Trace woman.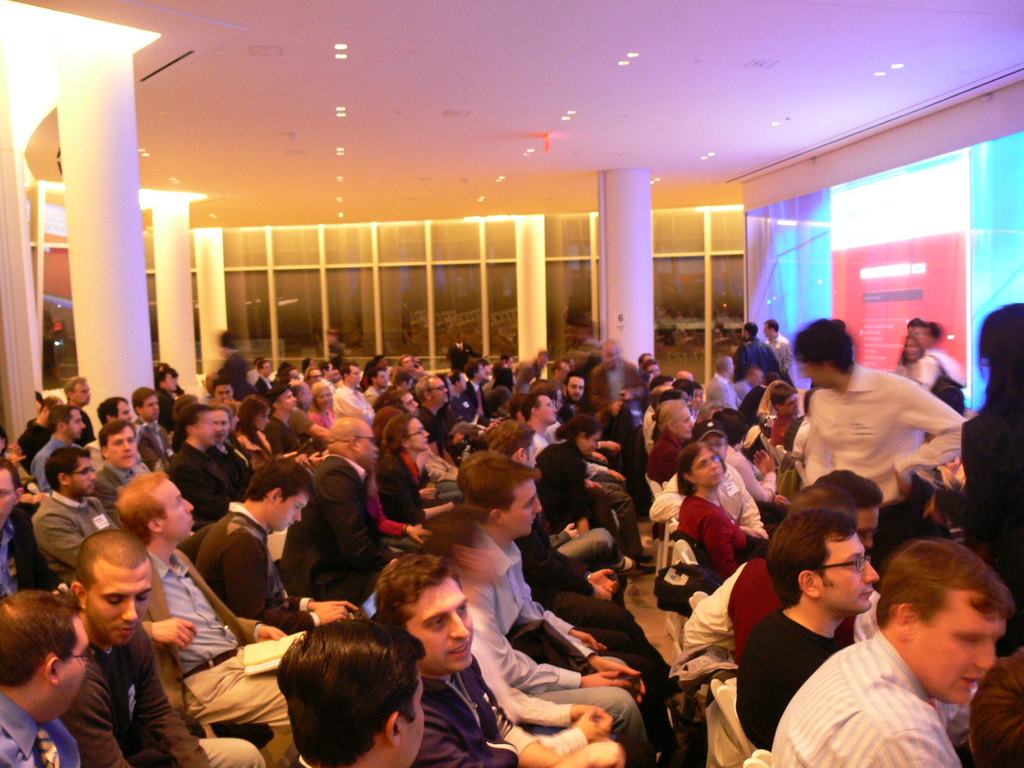
Traced to bbox(311, 382, 337, 431).
